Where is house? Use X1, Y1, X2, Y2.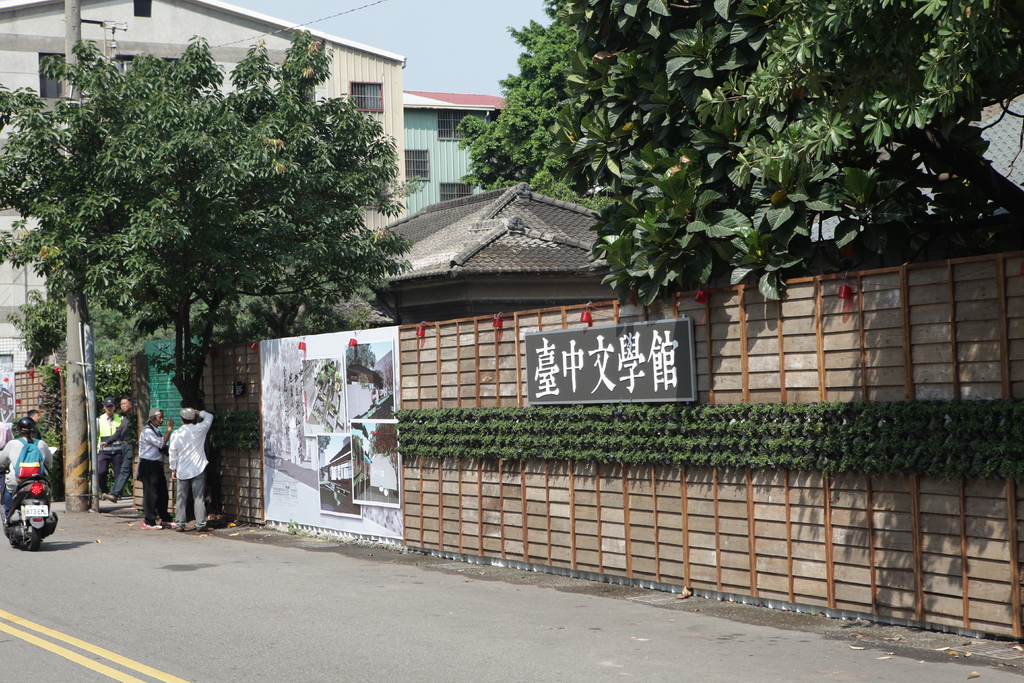
0, 0, 403, 229.
